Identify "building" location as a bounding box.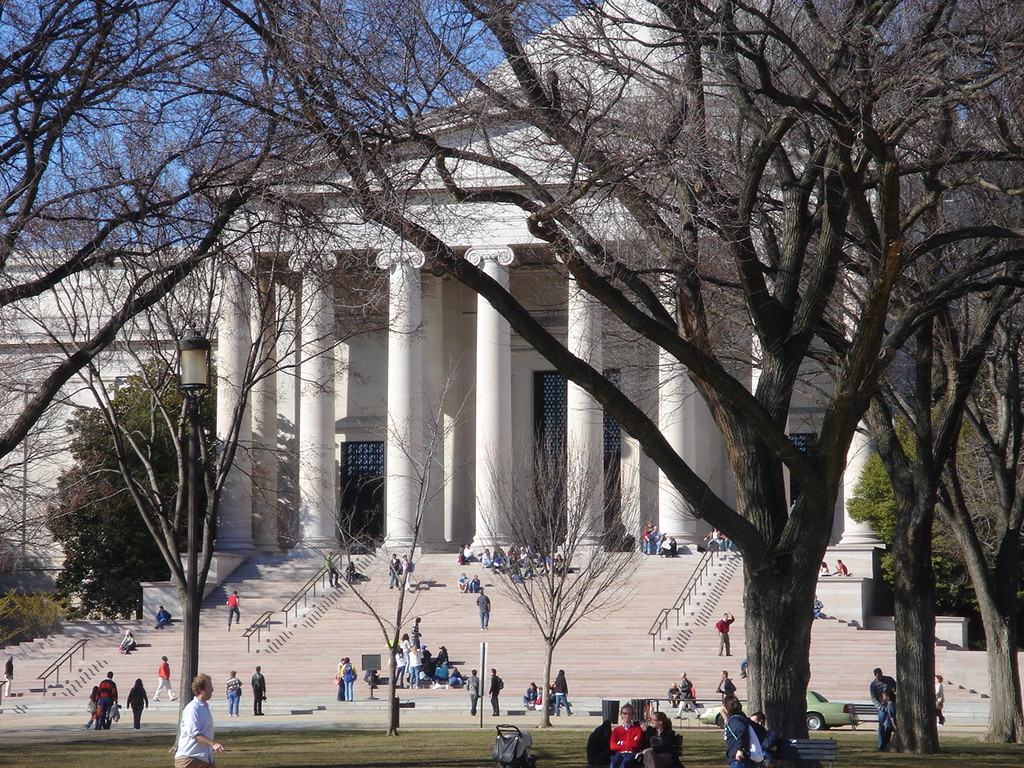
x1=0, y1=0, x2=1023, y2=650.
